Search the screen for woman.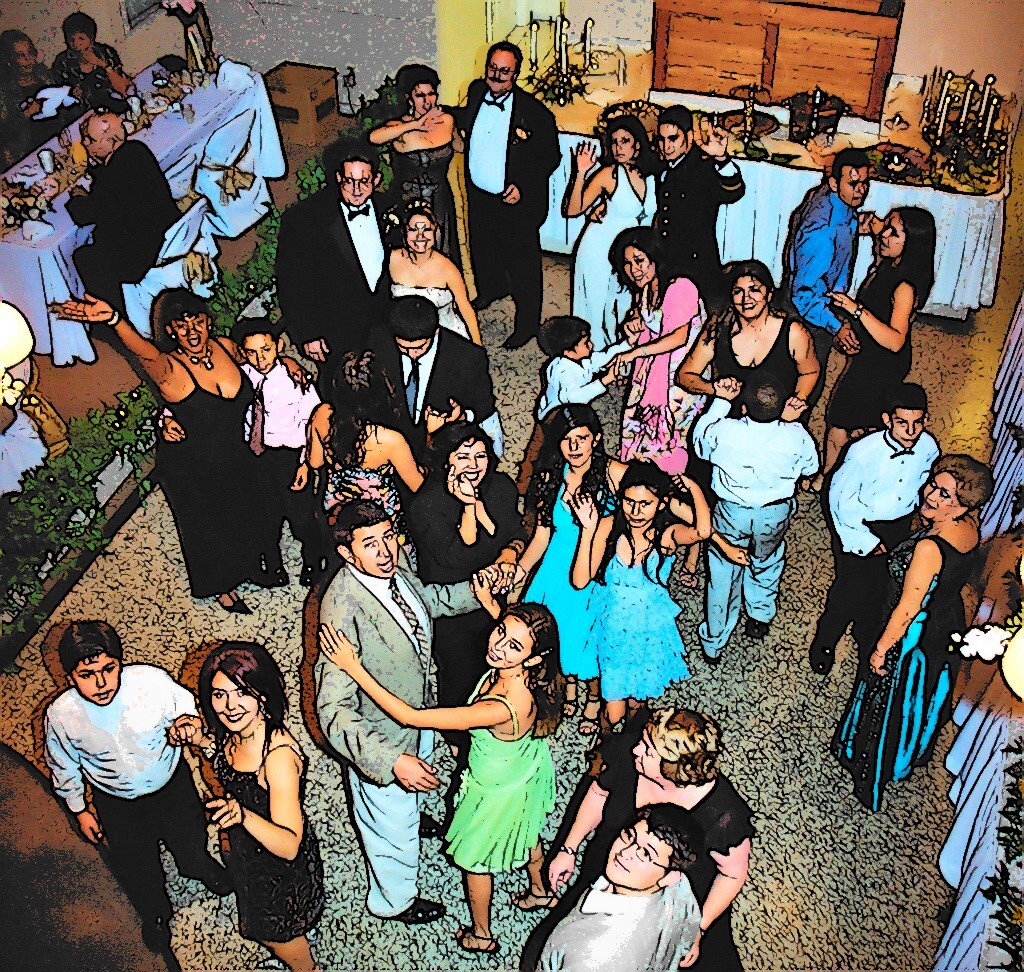
Found at select_region(672, 254, 822, 587).
